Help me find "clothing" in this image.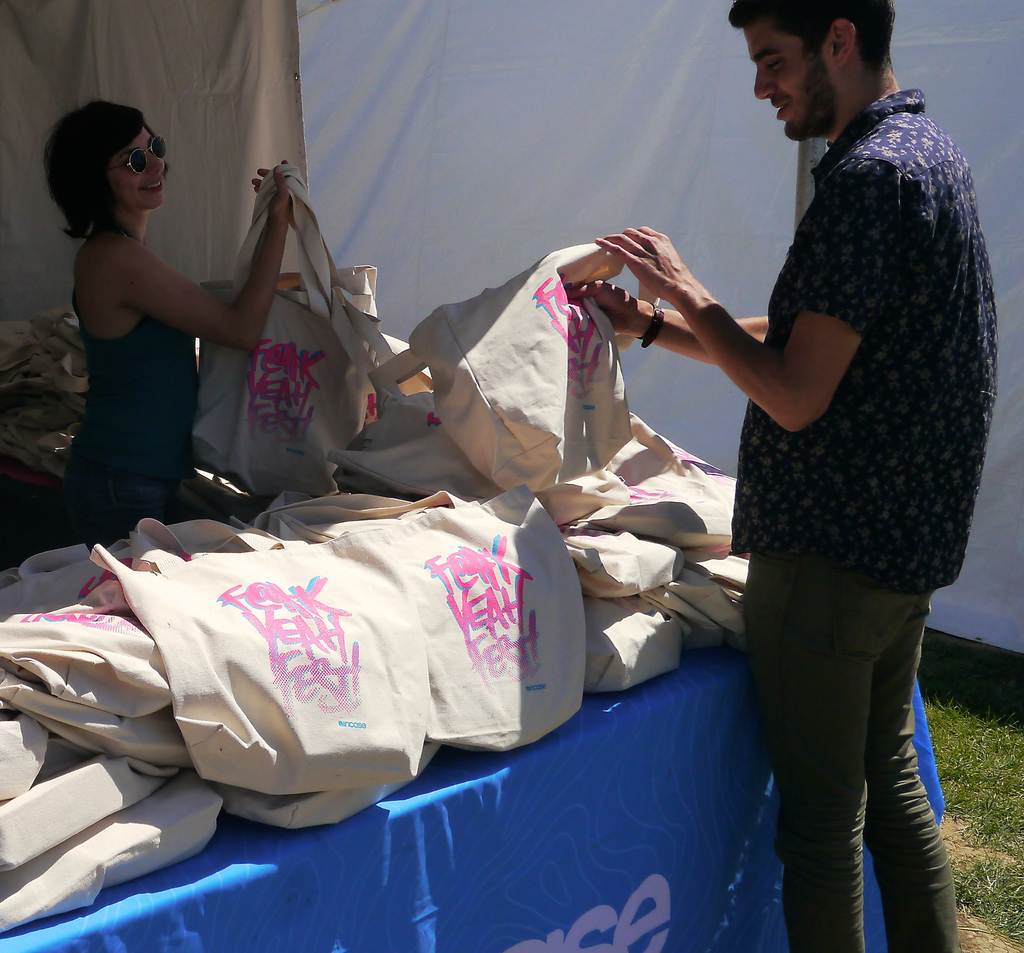
Found it: select_region(727, 84, 1002, 947).
